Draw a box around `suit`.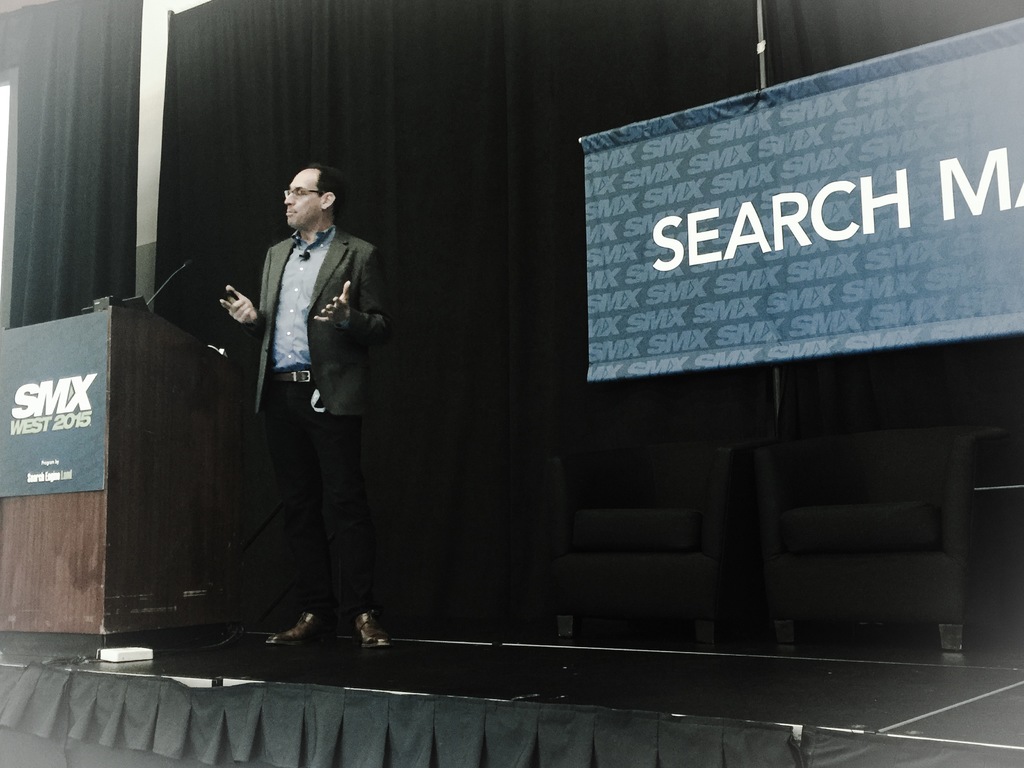
left=223, top=155, right=377, bottom=566.
